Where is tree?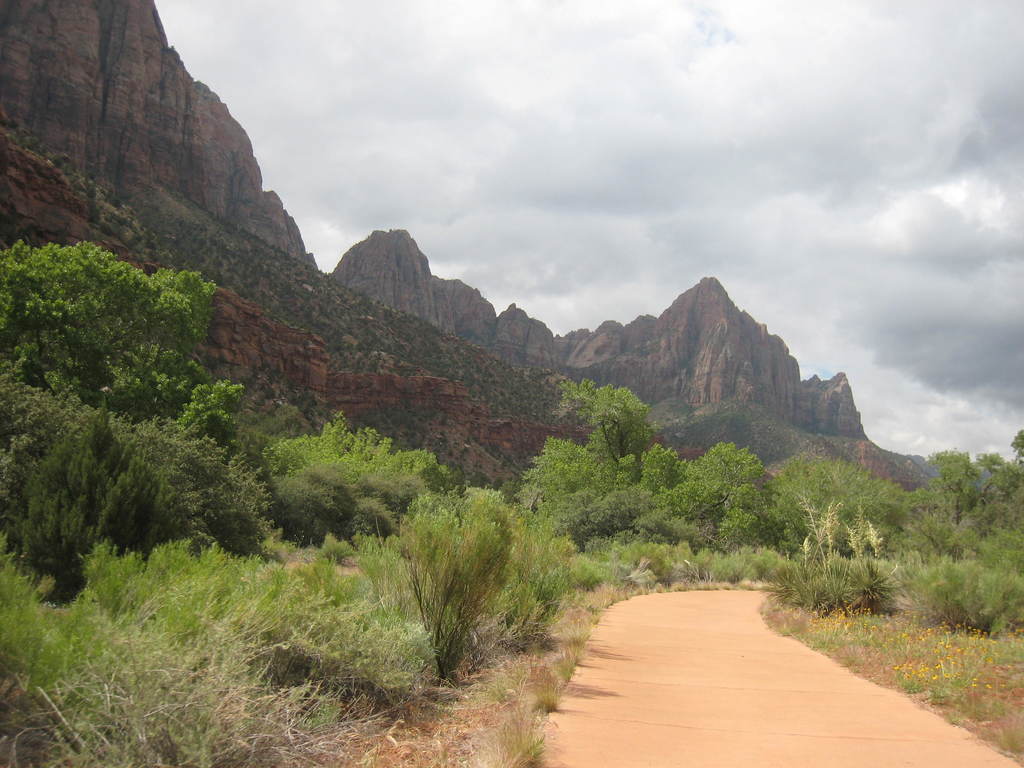
[x1=266, y1=423, x2=457, y2=553].
